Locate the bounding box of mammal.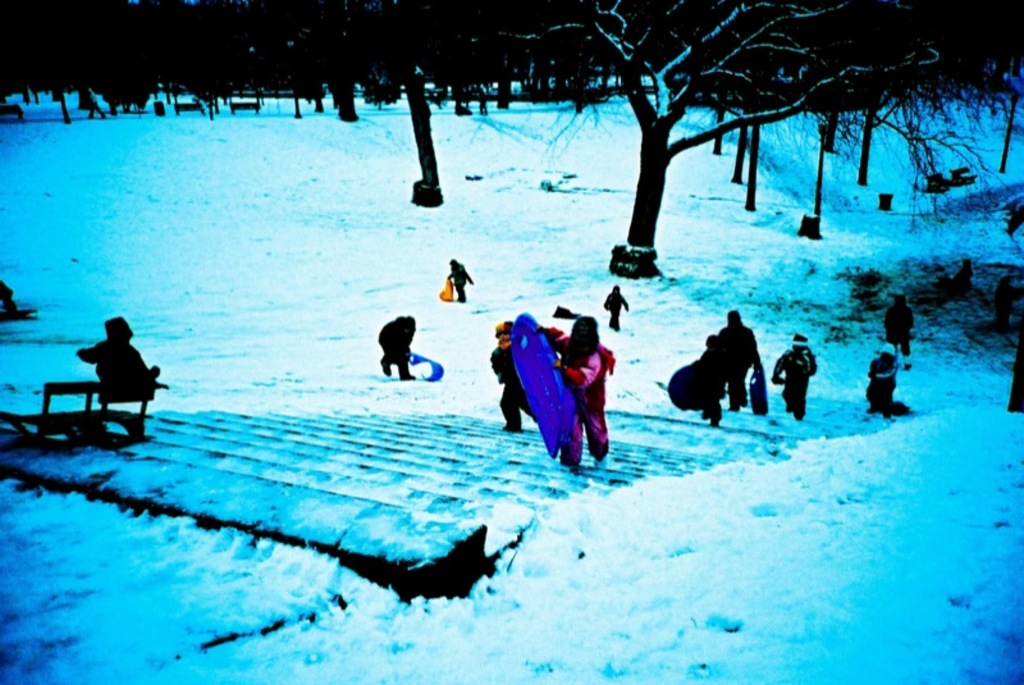
Bounding box: <box>541,318,612,467</box>.
